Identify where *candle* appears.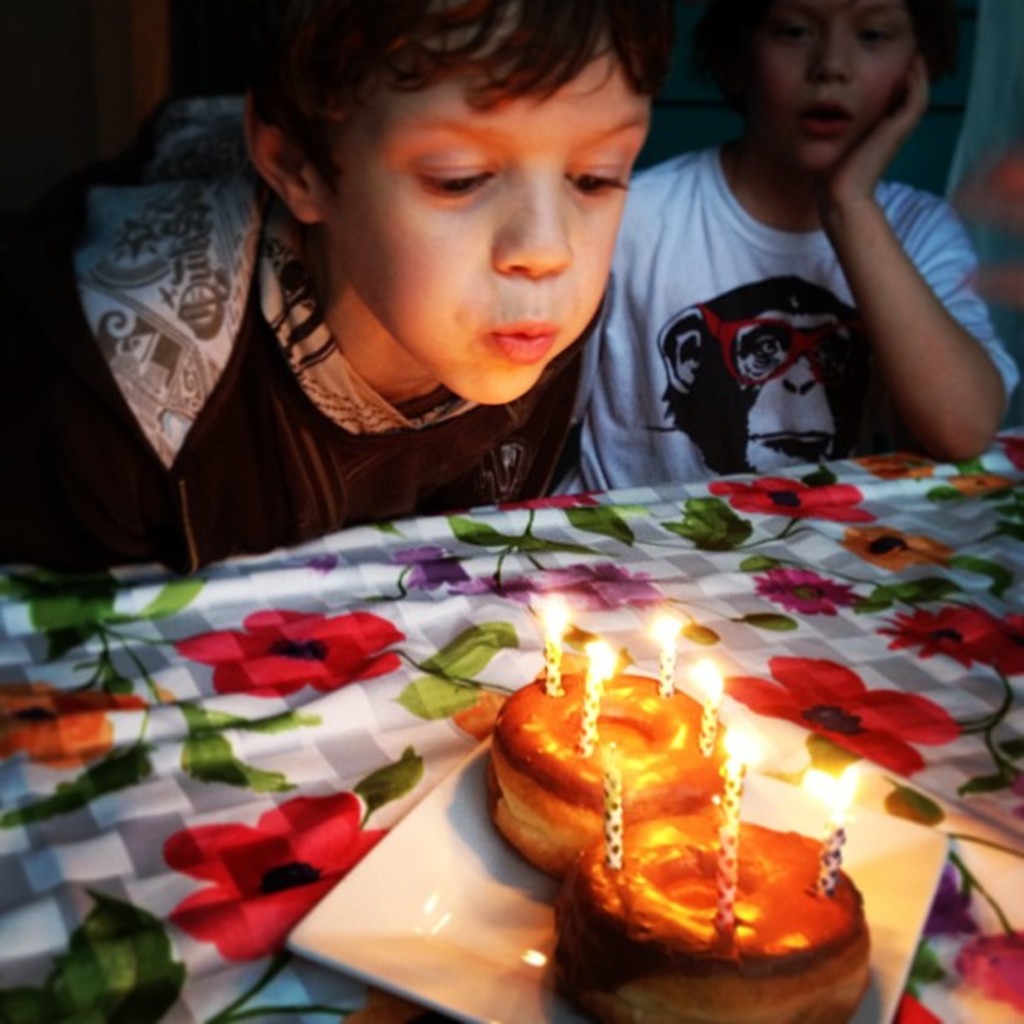
Appears at BBox(611, 745, 621, 868).
